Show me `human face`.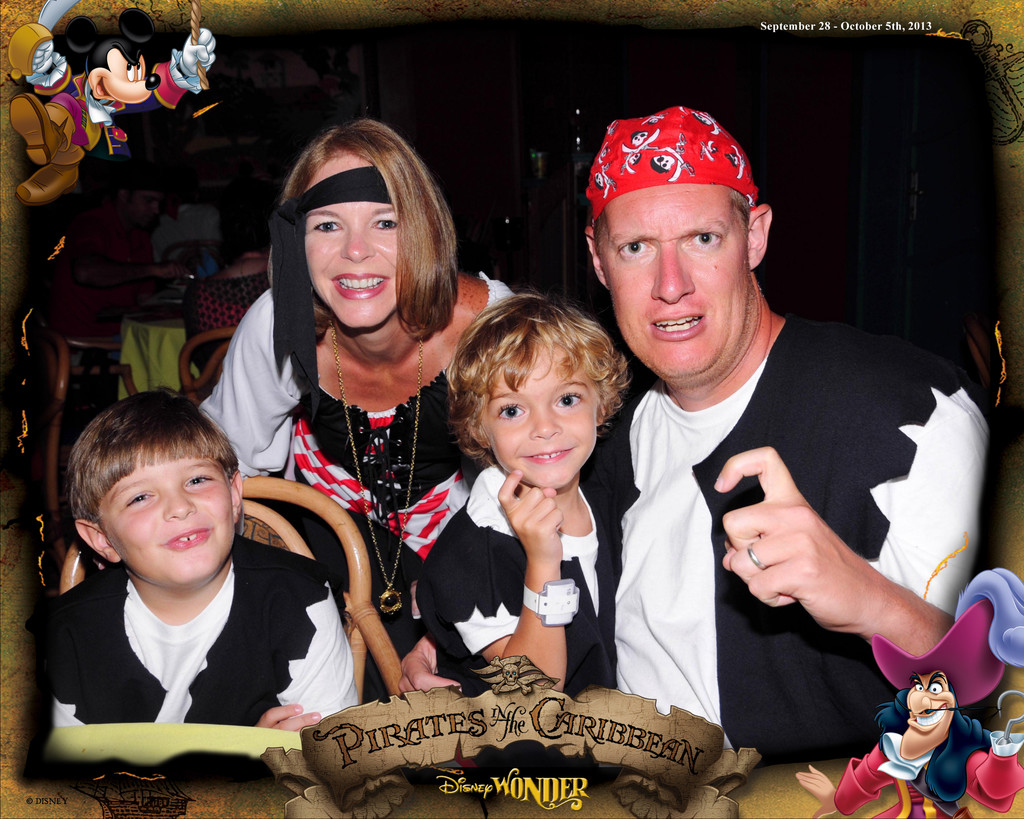
`human face` is here: {"x1": 97, "y1": 457, "x2": 235, "y2": 583}.
